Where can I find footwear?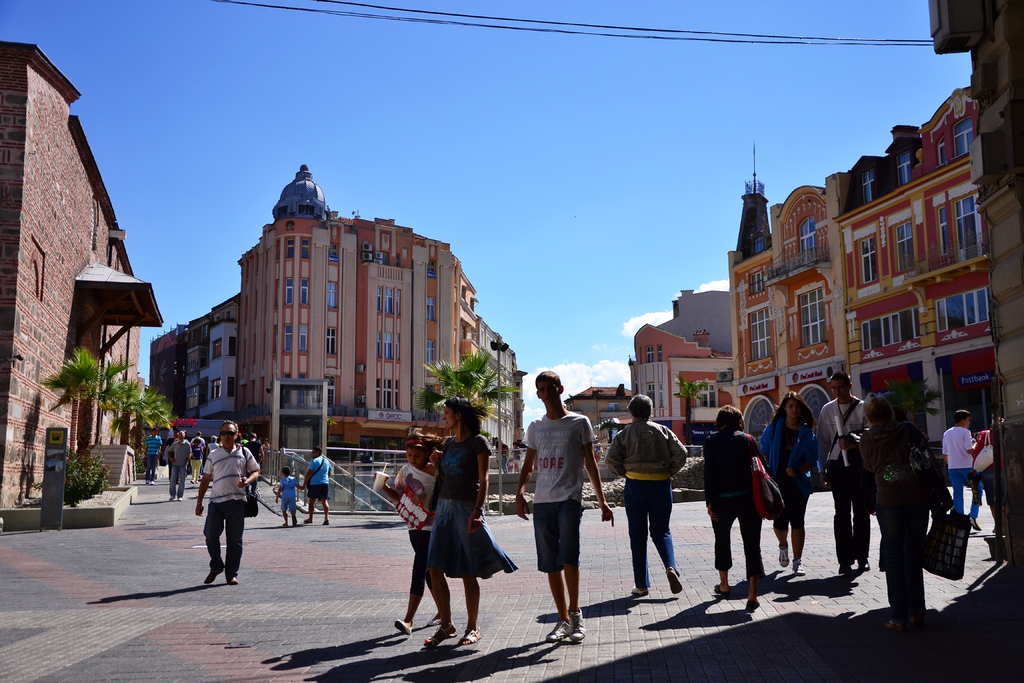
You can find it at bbox=(394, 621, 412, 642).
